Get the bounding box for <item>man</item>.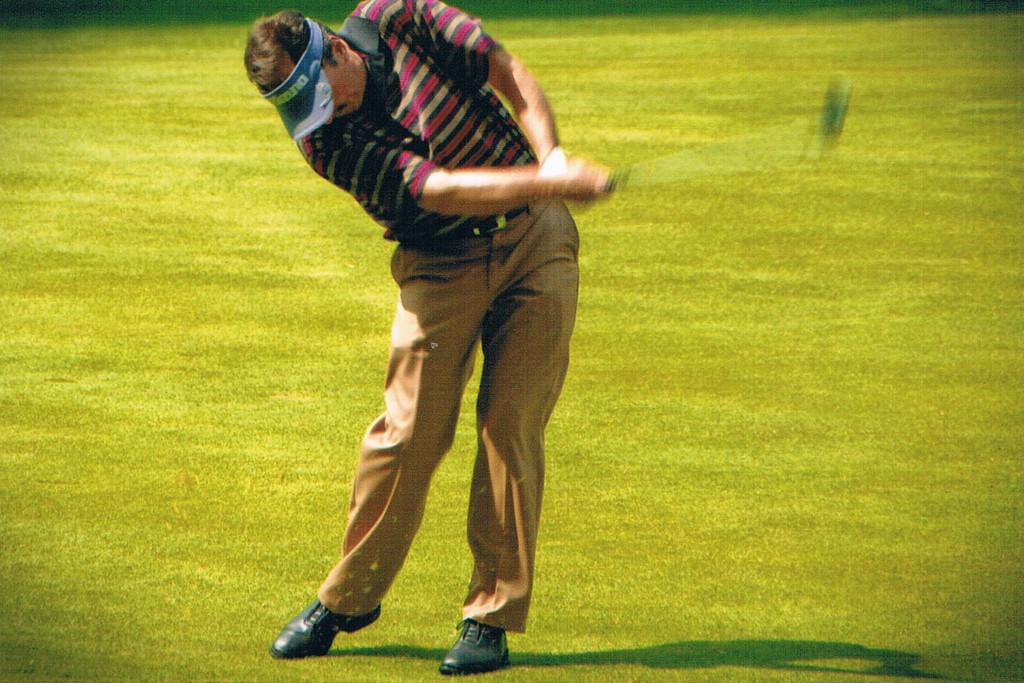
<bbox>228, 0, 618, 679</bbox>.
